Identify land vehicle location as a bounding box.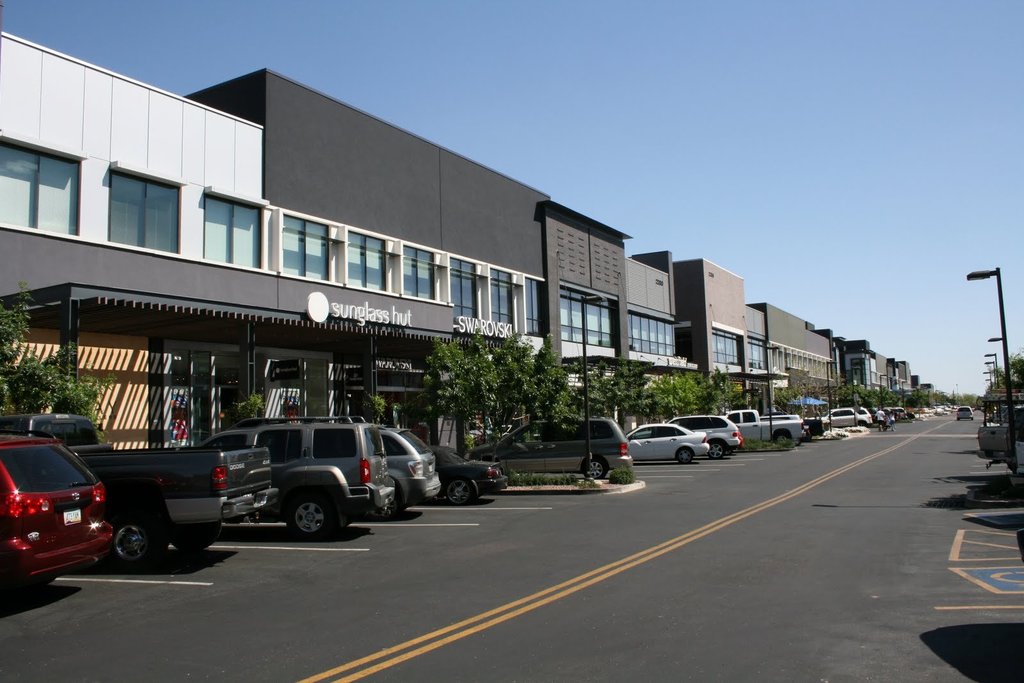
bbox(631, 421, 711, 465).
